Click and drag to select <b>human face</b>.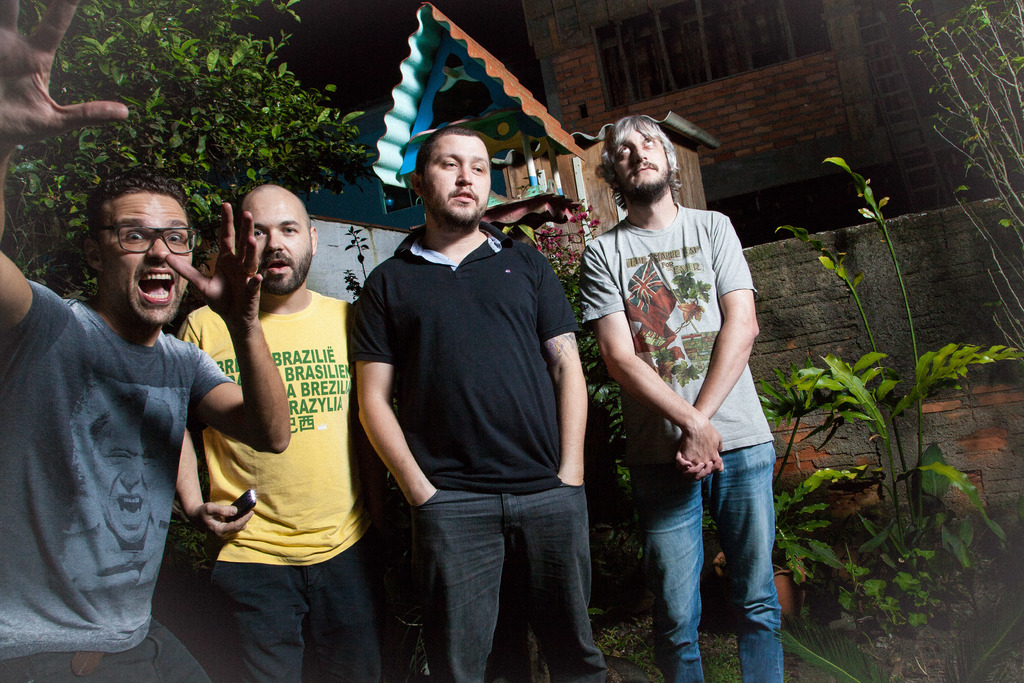
Selection: region(252, 197, 313, 292).
